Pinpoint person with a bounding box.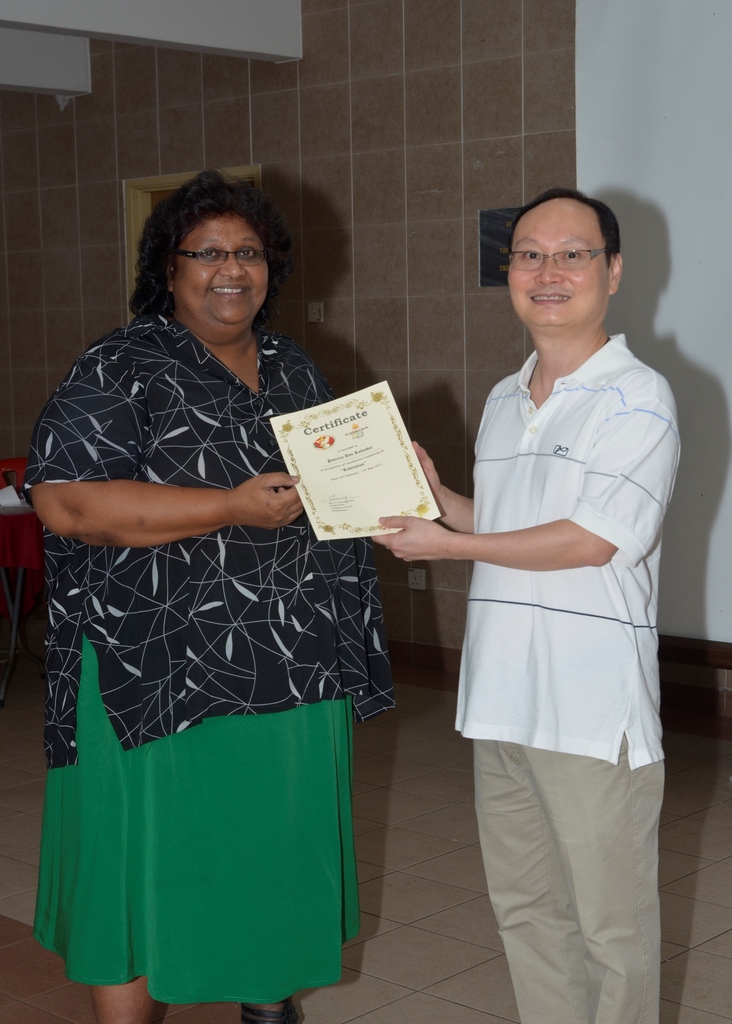
<box>23,169,396,1023</box>.
